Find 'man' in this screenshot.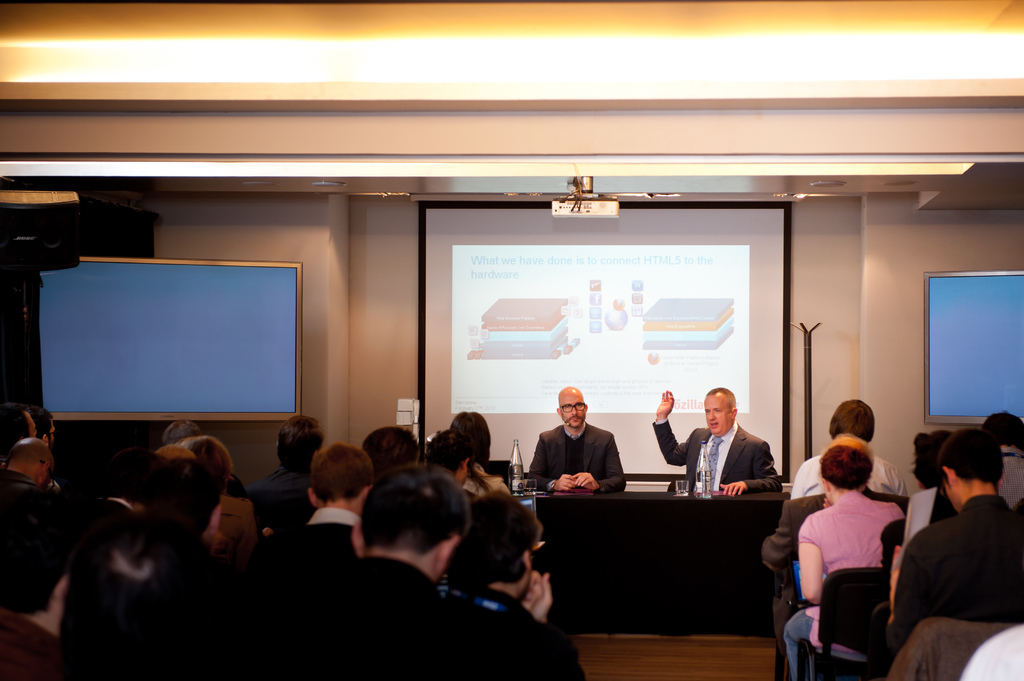
The bounding box for 'man' is rect(333, 476, 493, 621).
